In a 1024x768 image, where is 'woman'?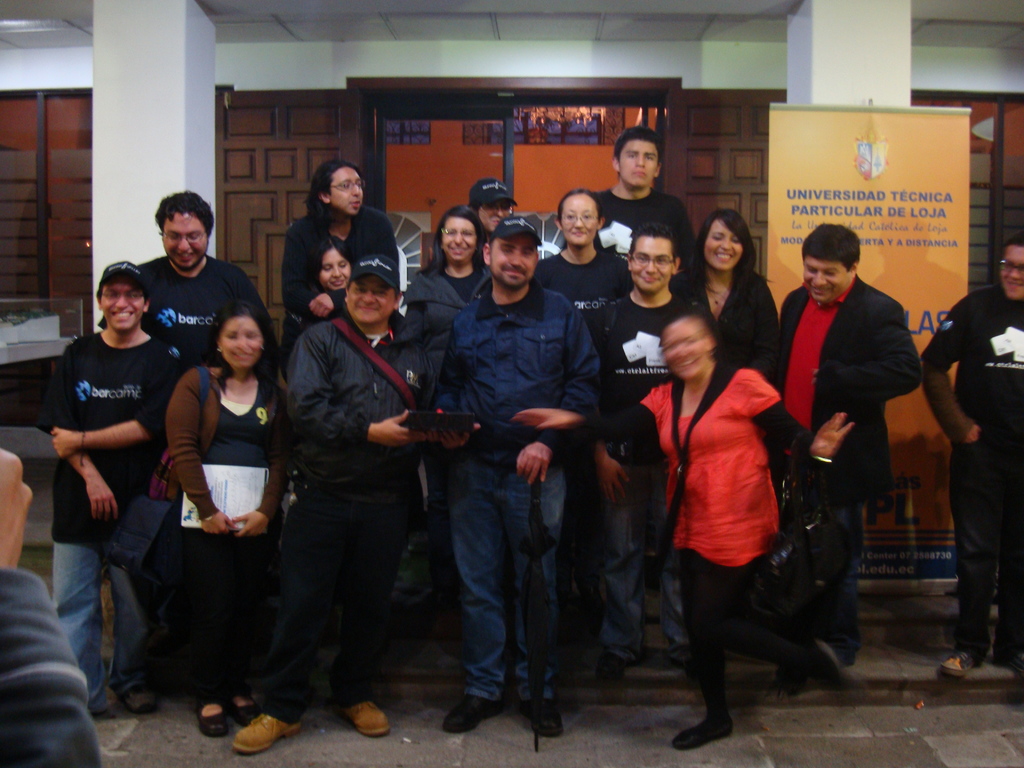
locate(144, 300, 289, 743).
